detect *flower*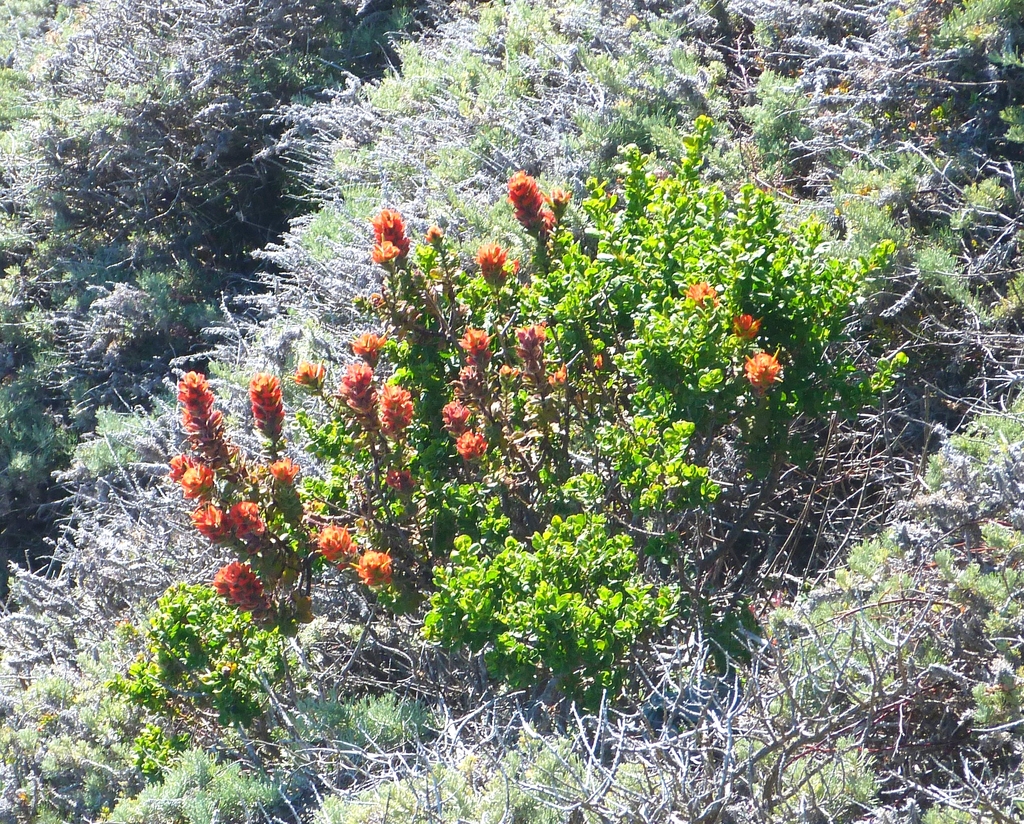
select_region(503, 168, 554, 244)
